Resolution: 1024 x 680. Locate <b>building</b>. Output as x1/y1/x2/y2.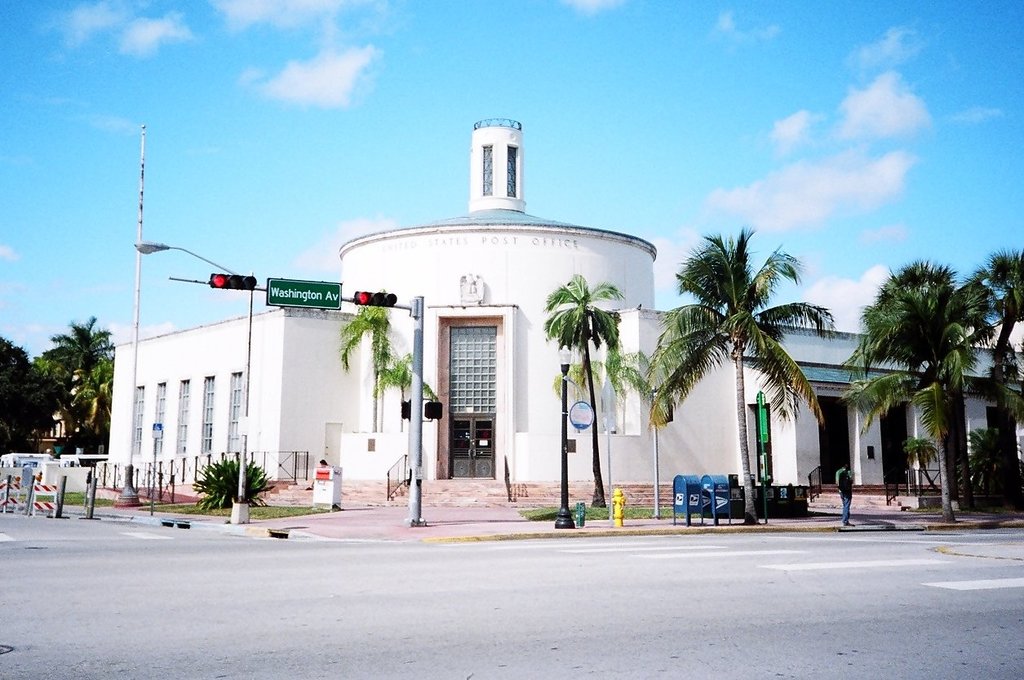
108/117/1023/501.
